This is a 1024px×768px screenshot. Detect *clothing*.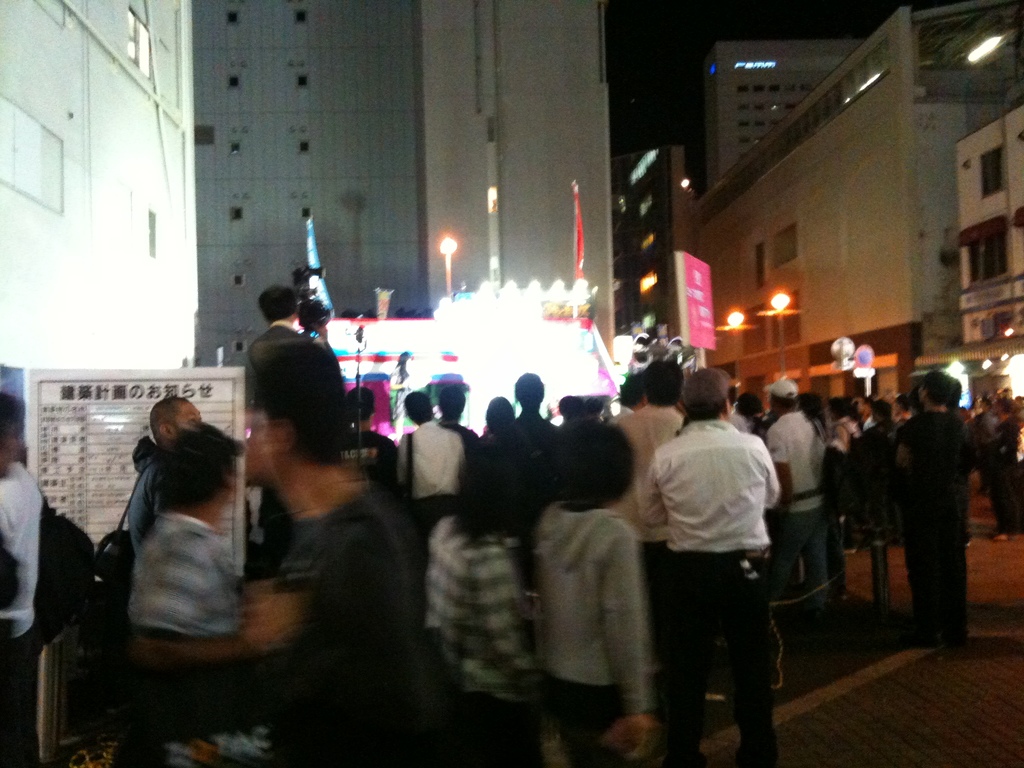
534,495,655,766.
